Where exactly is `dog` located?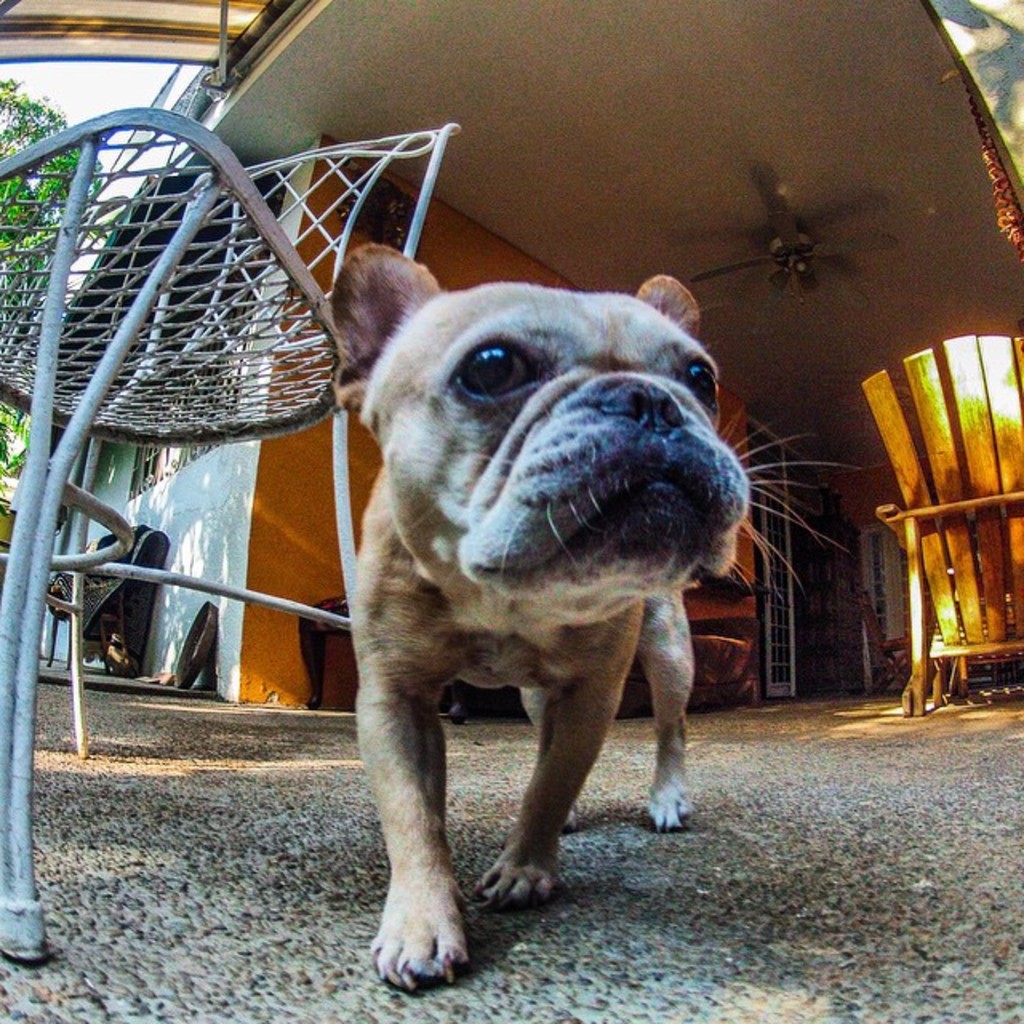
Its bounding box is (left=330, top=248, right=851, bottom=1010).
